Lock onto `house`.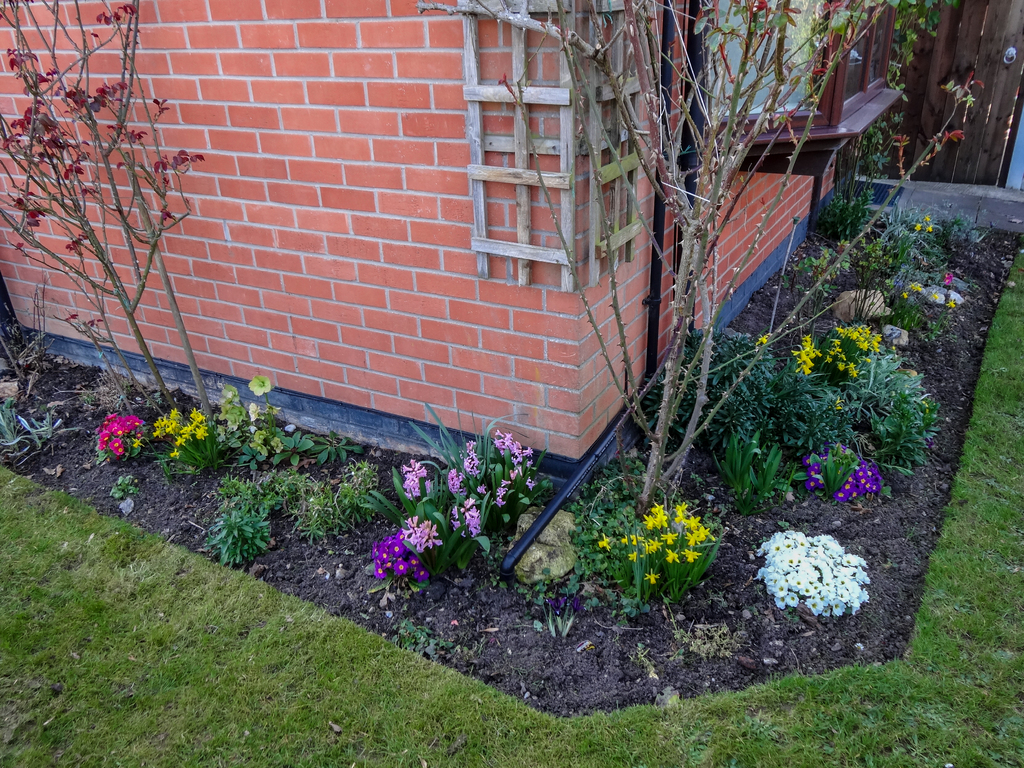
Locked: box(0, 2, 904, 478).
